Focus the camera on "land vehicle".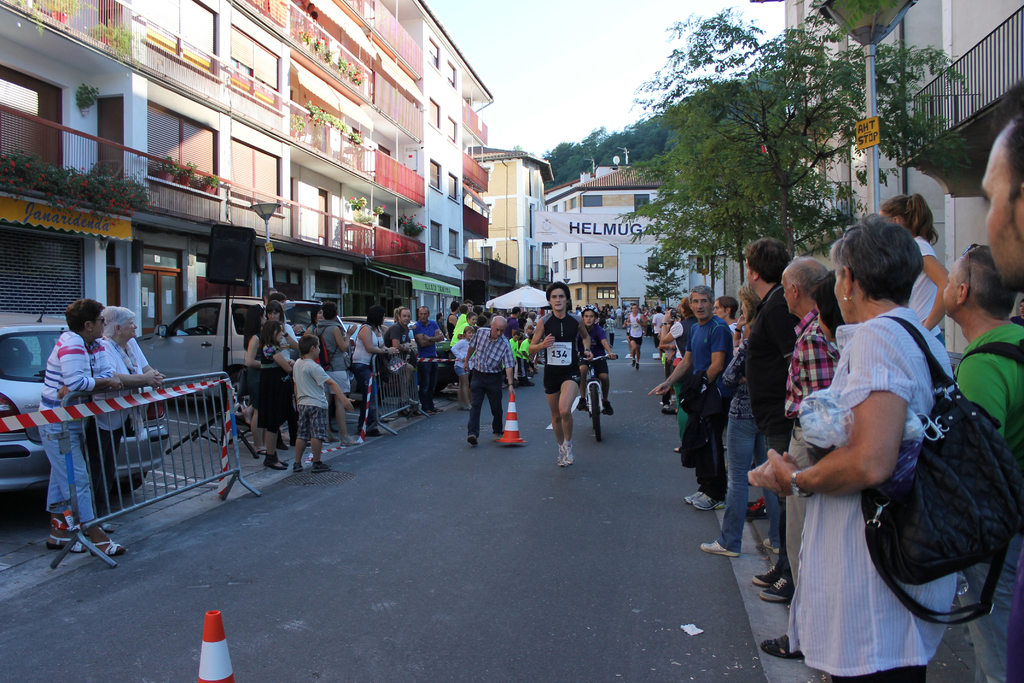
Focus region: (580, 350, 618, 441).
